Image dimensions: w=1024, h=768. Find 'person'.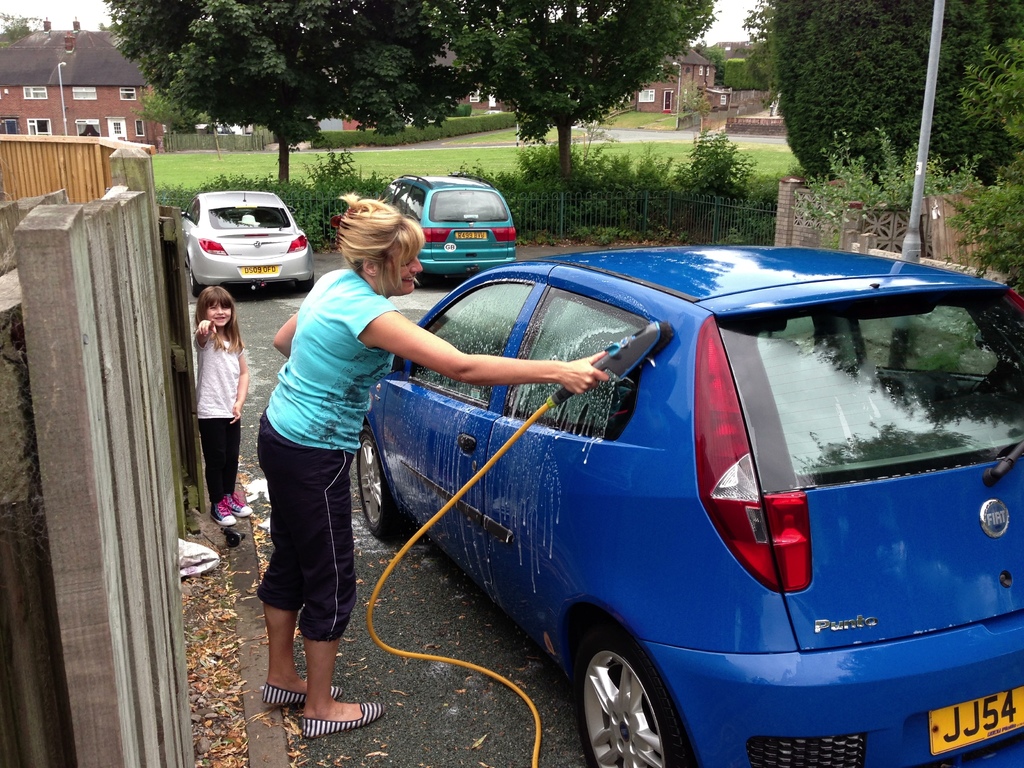
left=187, top=281, right=255, bottom=541.
